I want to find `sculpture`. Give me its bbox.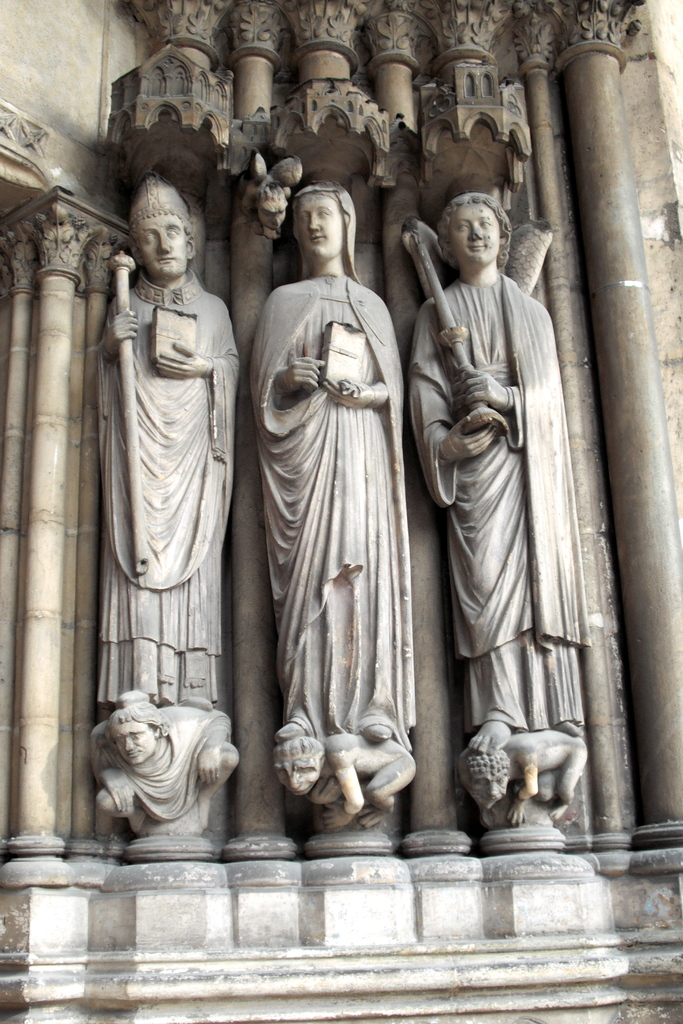
Rect(88, 684, 240, 844).
